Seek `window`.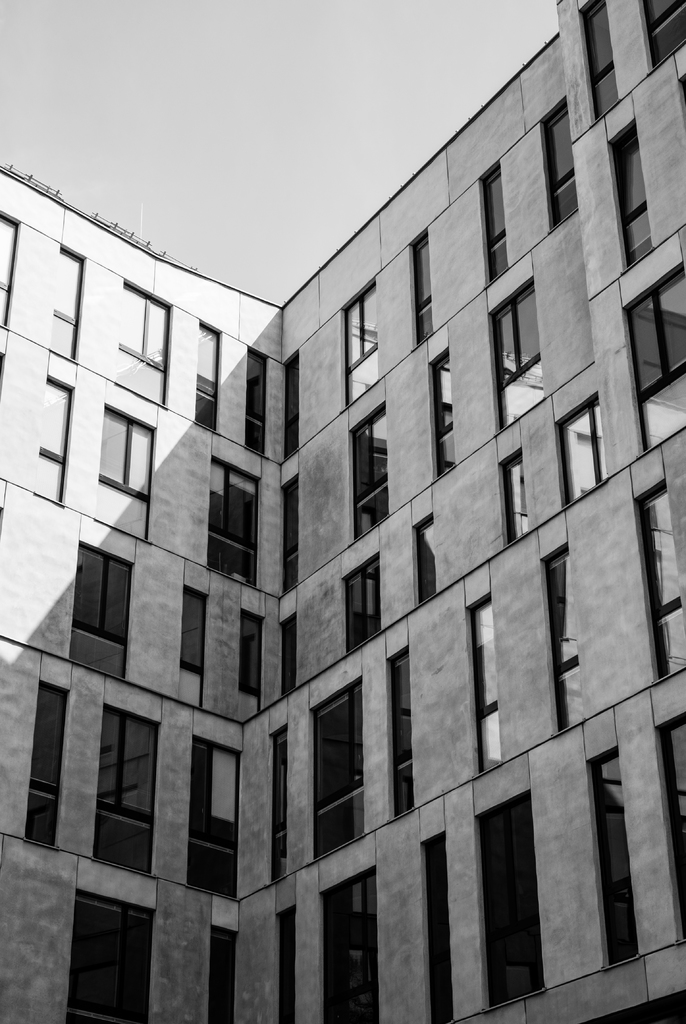
[left=86, top=704, right=171, bottom=877].
